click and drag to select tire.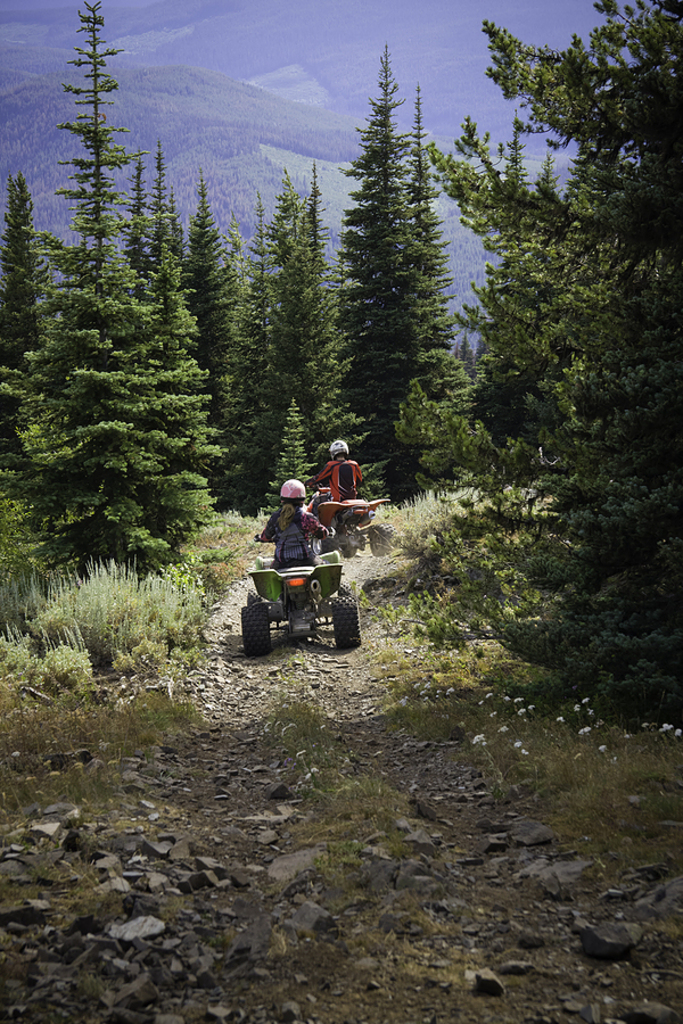
Selection: BBox(369, 523, 396, 555).
